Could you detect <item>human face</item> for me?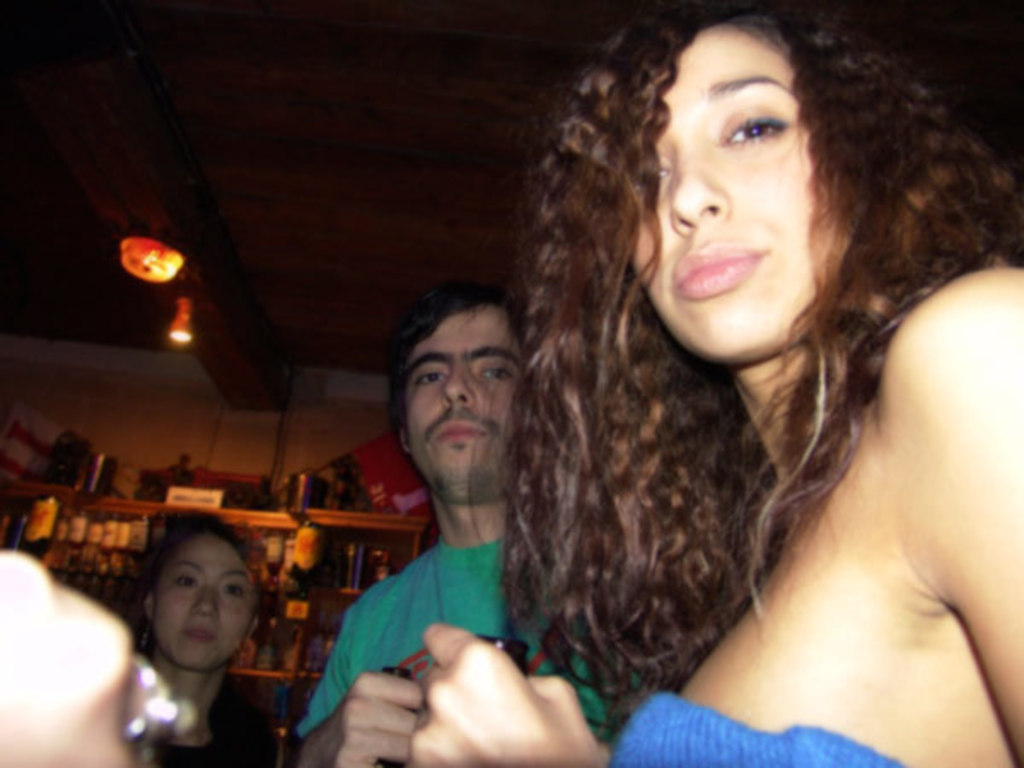
Detection result: box=[152, 536, 256, 669].
